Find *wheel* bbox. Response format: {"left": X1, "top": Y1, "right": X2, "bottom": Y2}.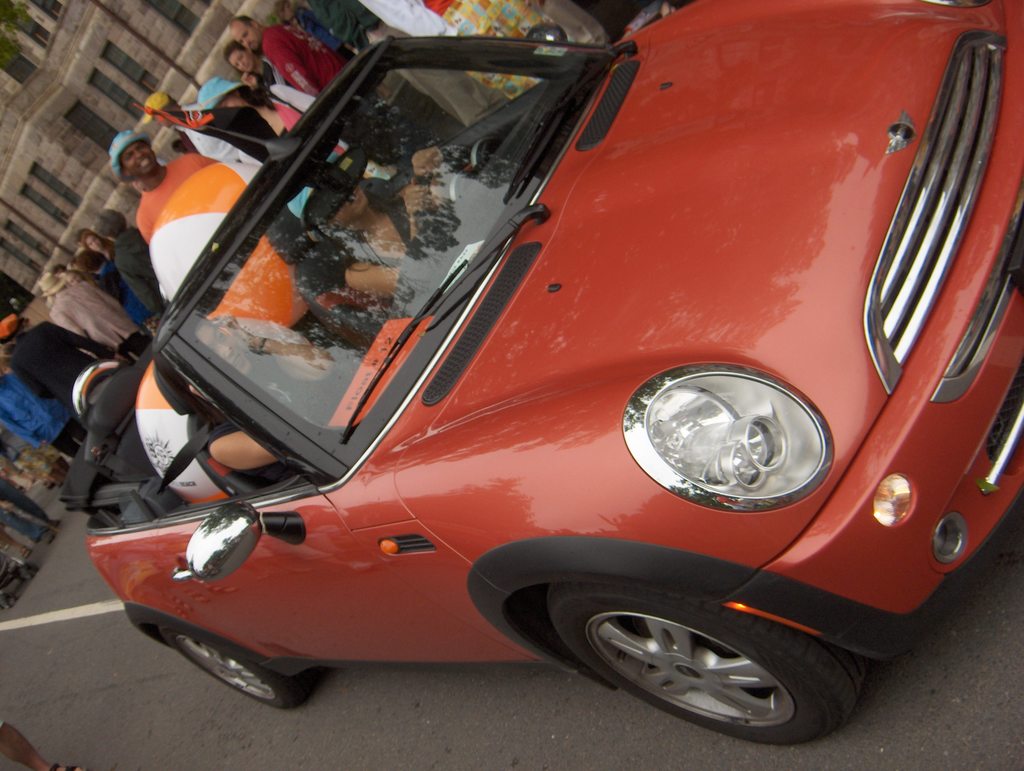
{"left": 164, "top": 624, "right": 301, "bottom": 711}.
